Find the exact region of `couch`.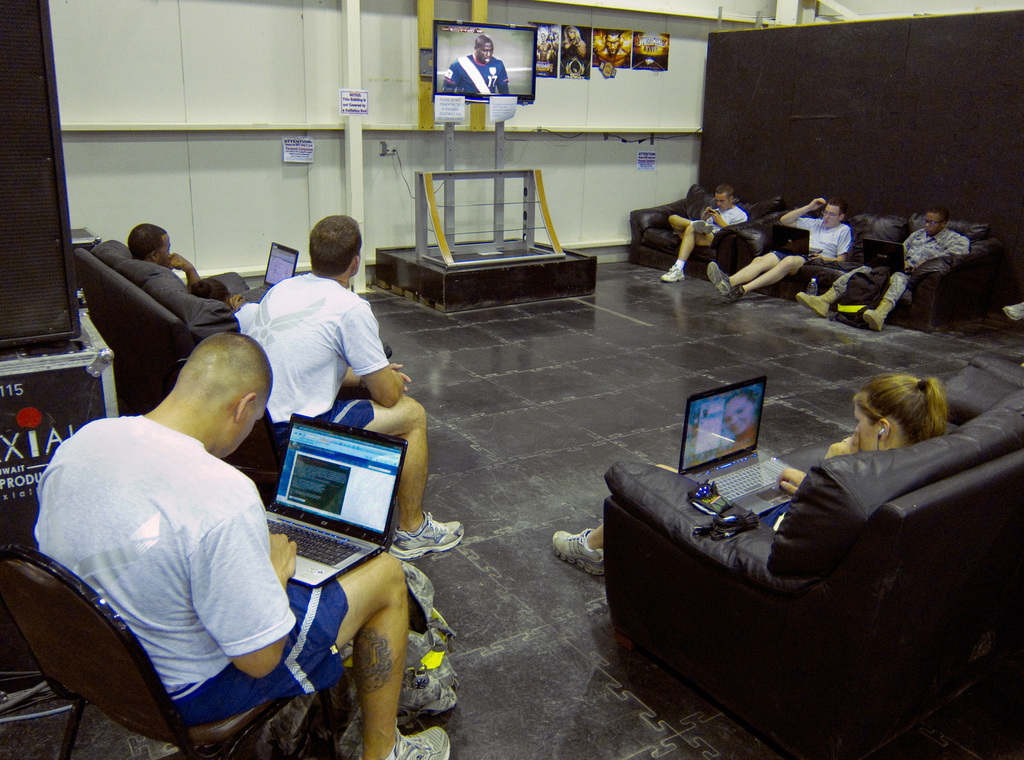
Exact region: bbox=(632, 175, 1014, 332).
